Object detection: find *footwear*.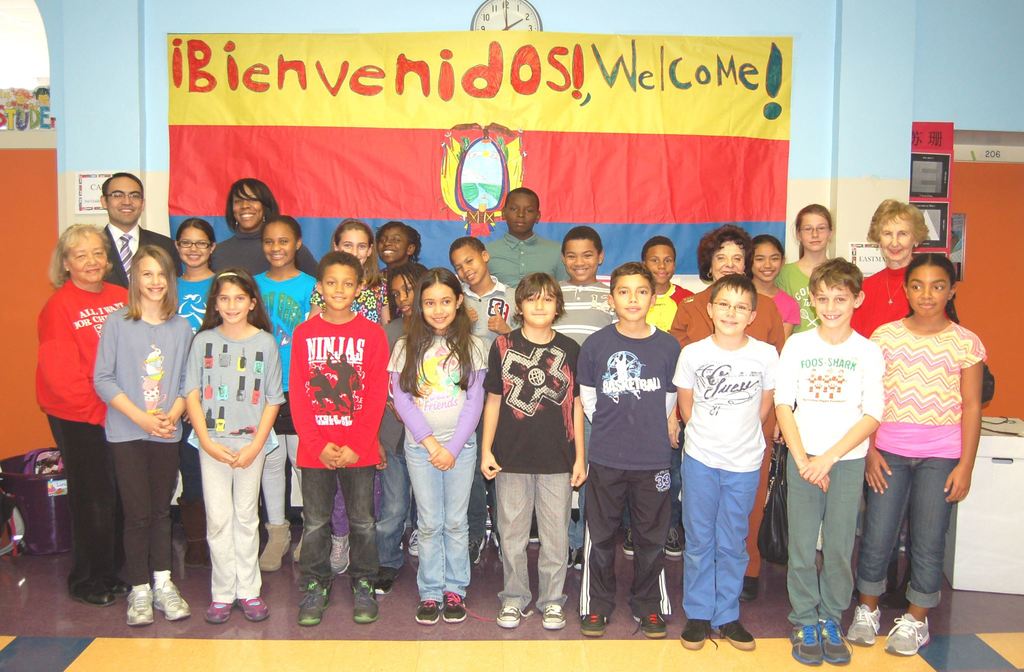
[left=467, top=536, right=483, bottom=564].
